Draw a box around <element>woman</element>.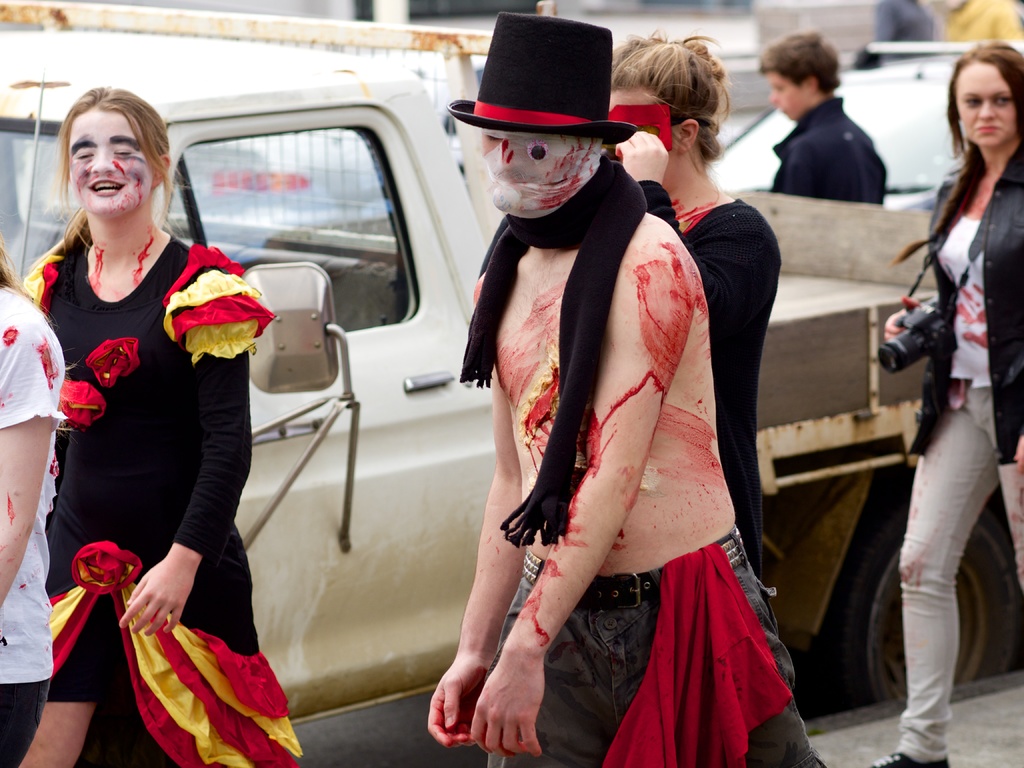
BBox(870, 42, 1023, 767).
